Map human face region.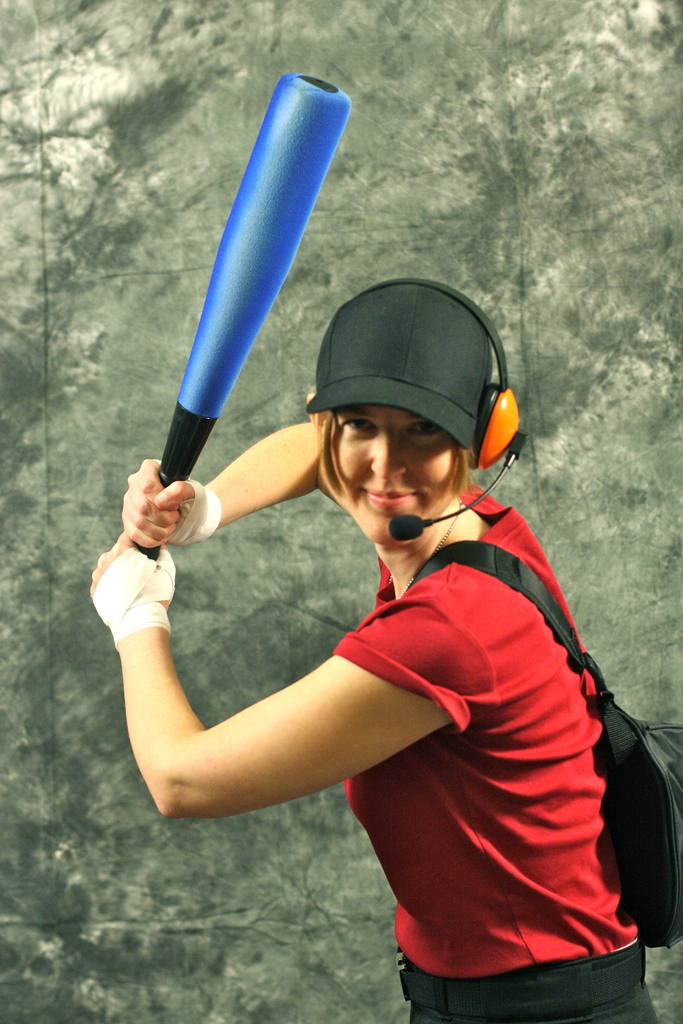
Mapped to {"x1": 320, "y1": 404, "x2": 454, "y2": 533}.
